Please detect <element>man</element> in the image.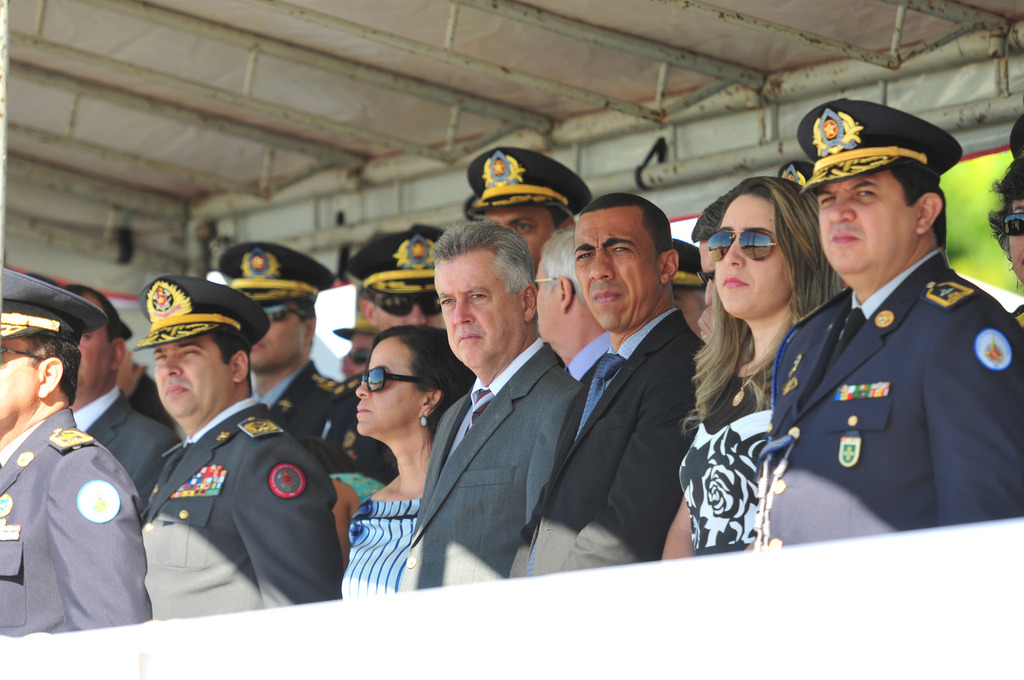
(left=0, top=264, right=150, bottom=636).
